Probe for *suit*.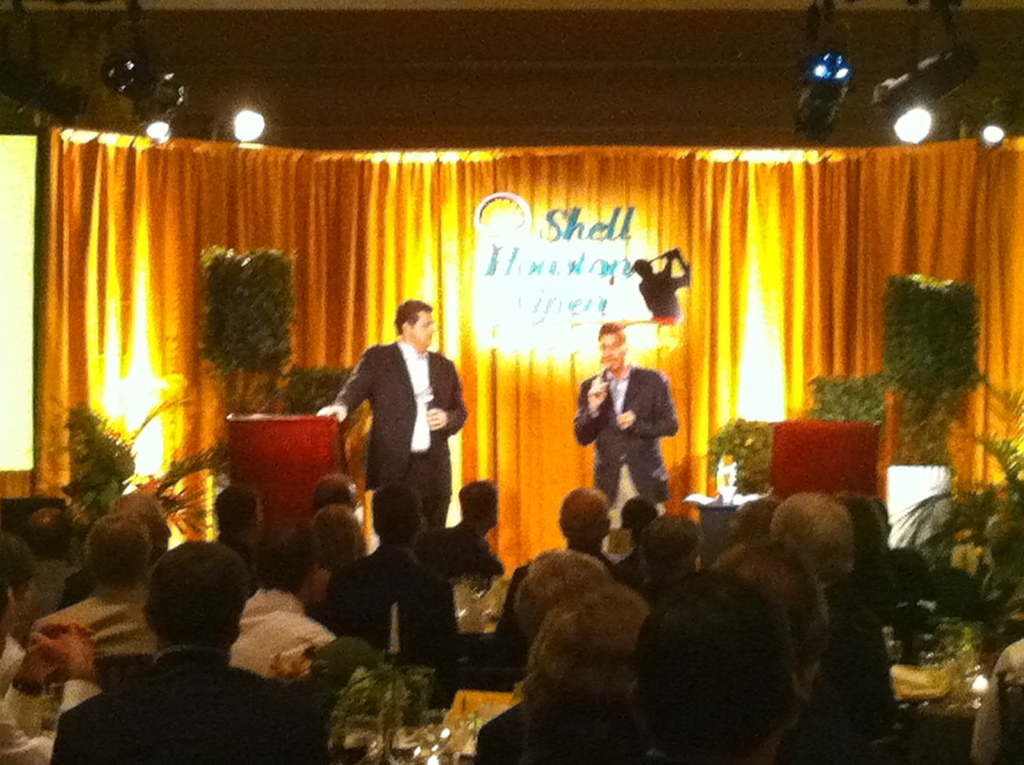
Probe result: locate(47, 582, 155, 654).
